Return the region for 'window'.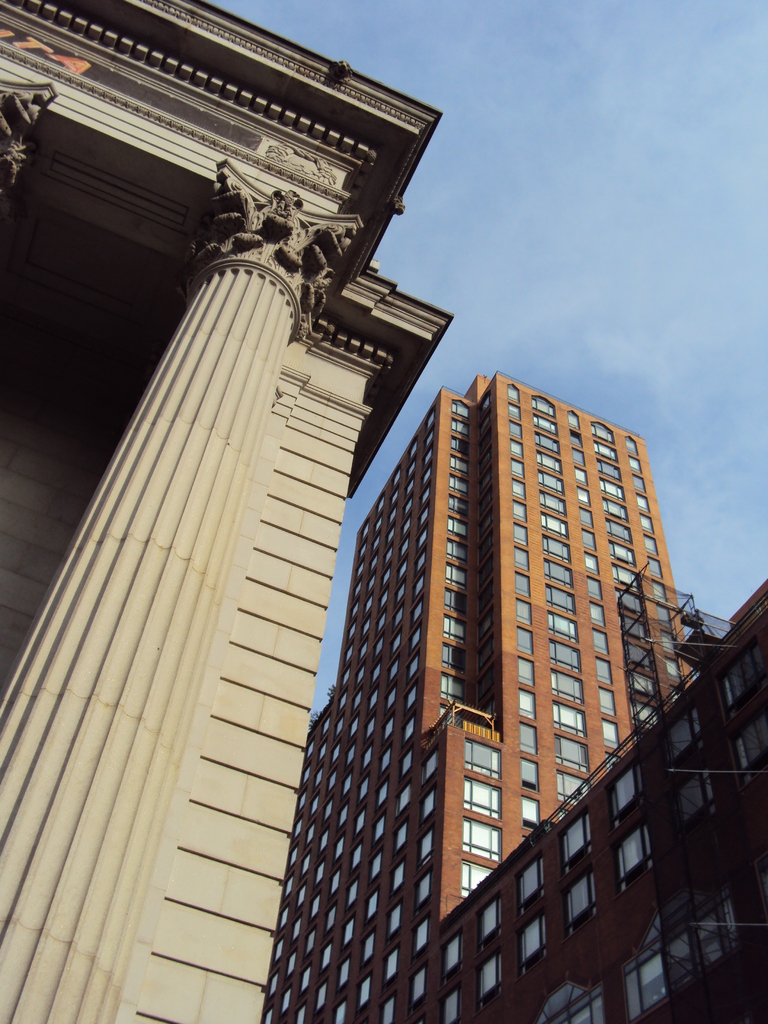
left=637, top=486, right=651, bottom=508.
